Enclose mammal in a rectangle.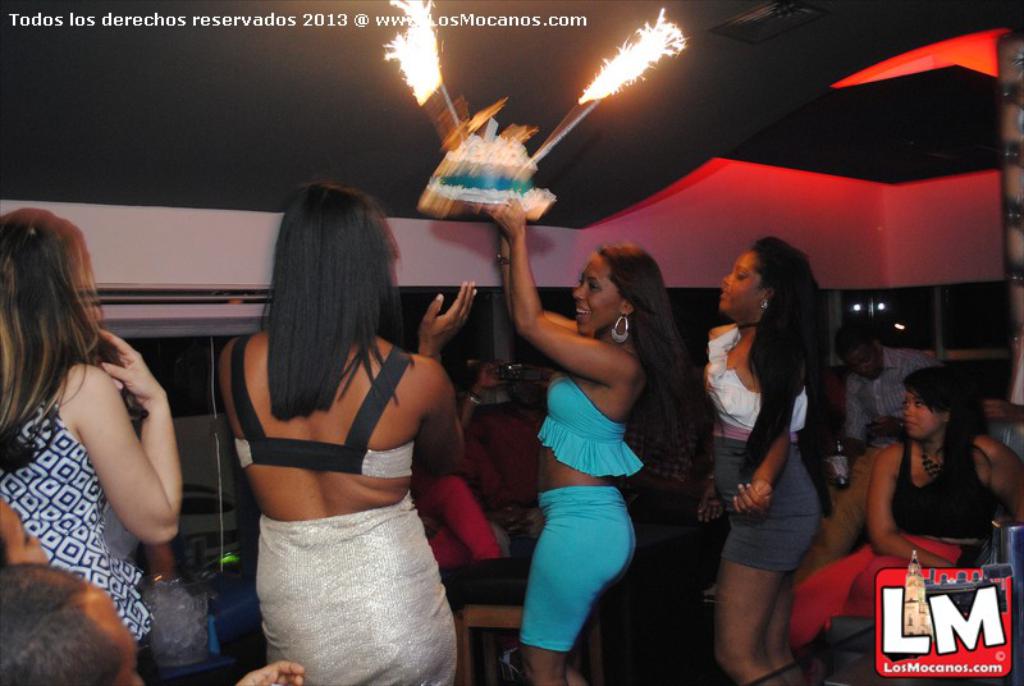
{"x1": 0, "y1": 202, "x2": 182, "y2": 685}.
